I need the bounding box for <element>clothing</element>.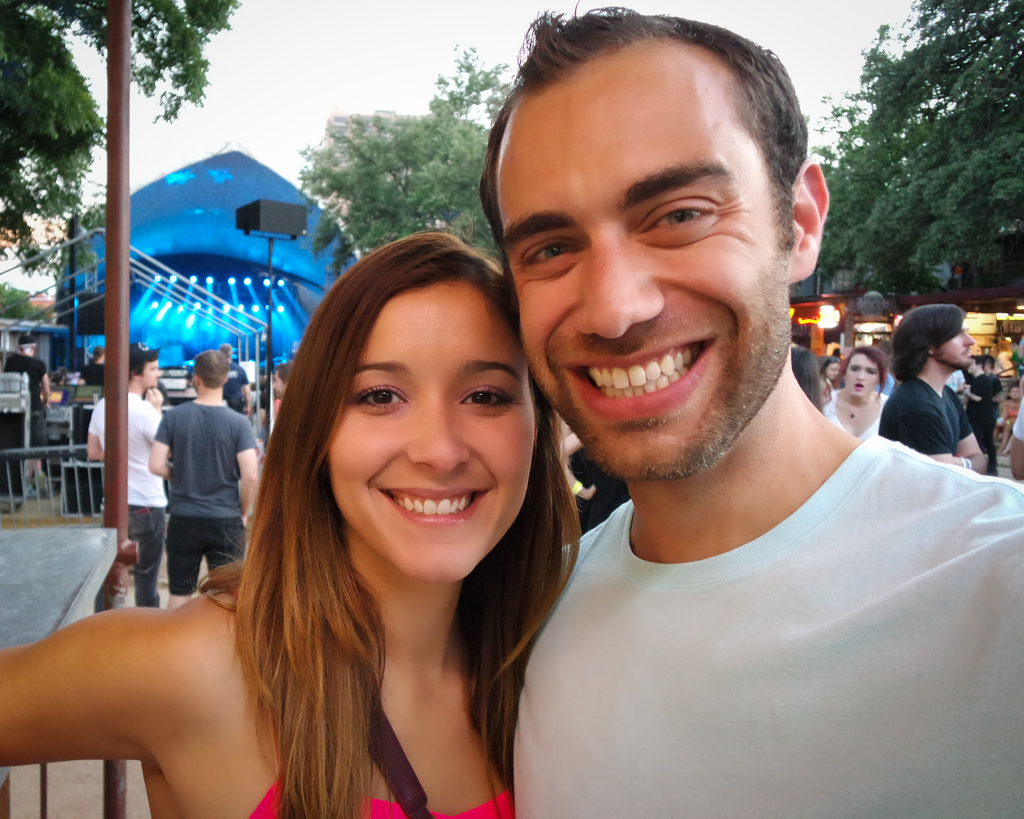
Here it is: <bbox>524, 424, 1023, 818</bbox>.
